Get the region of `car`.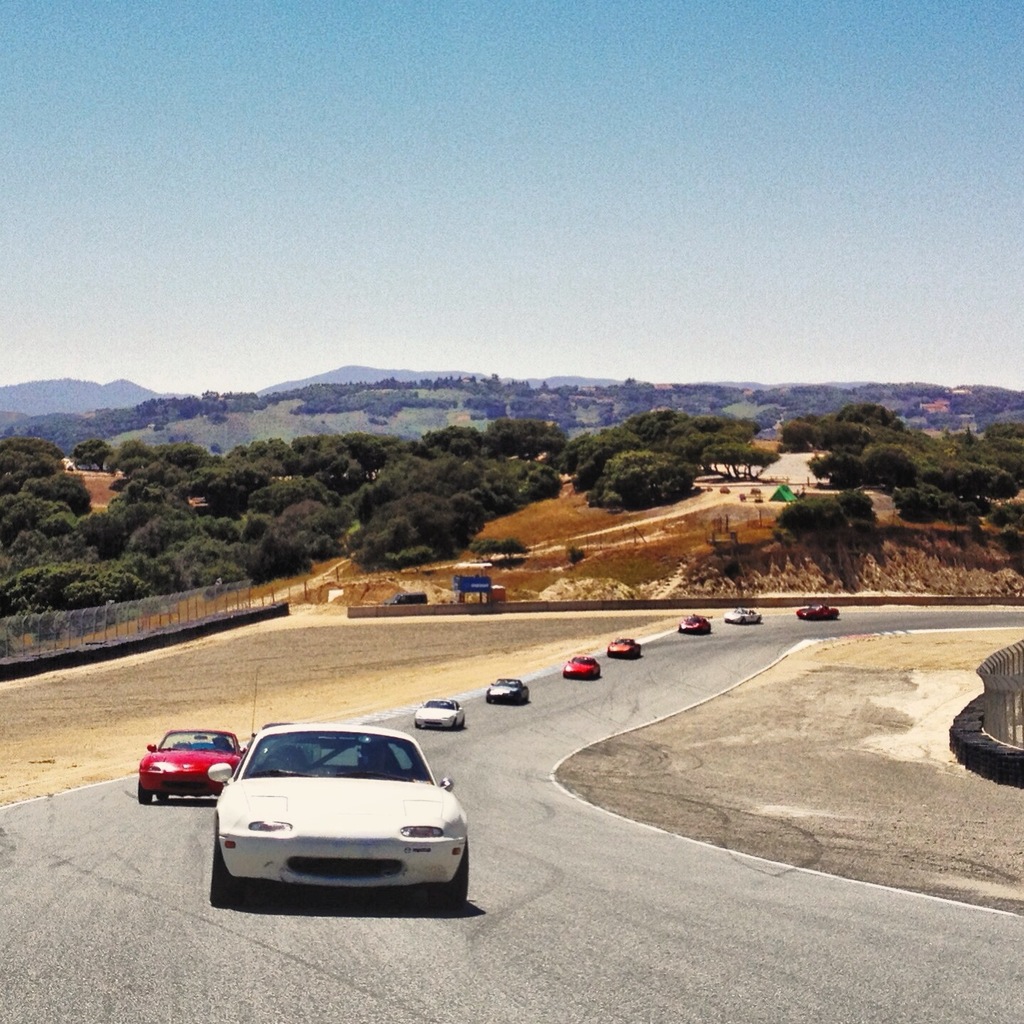
Rect(205, 713, 467, 910).
